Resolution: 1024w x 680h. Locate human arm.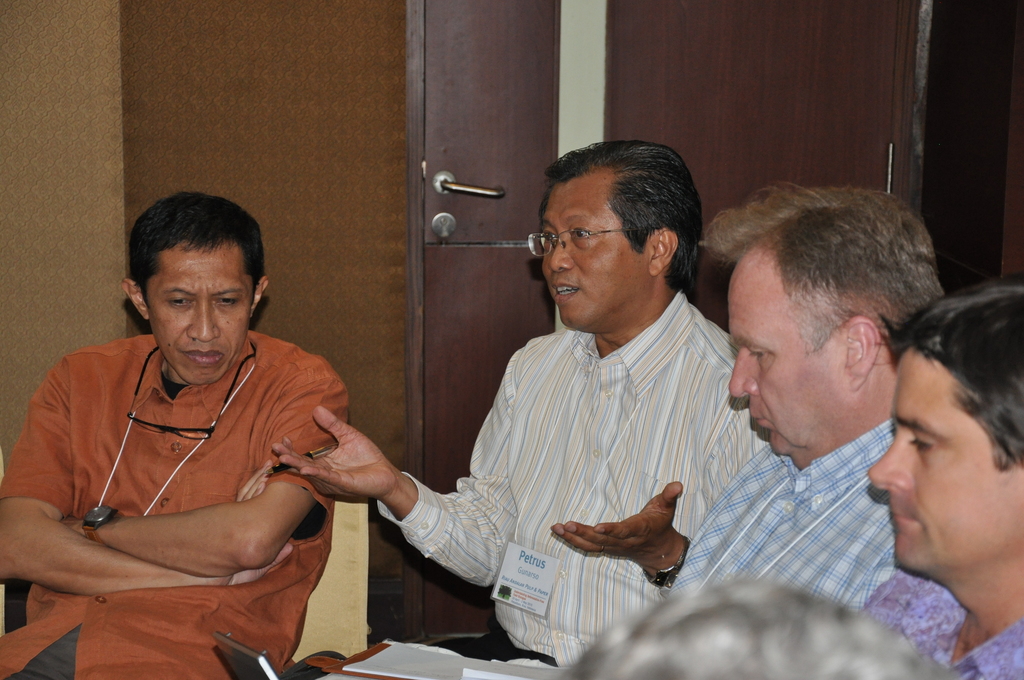
[60,358,356,581].
